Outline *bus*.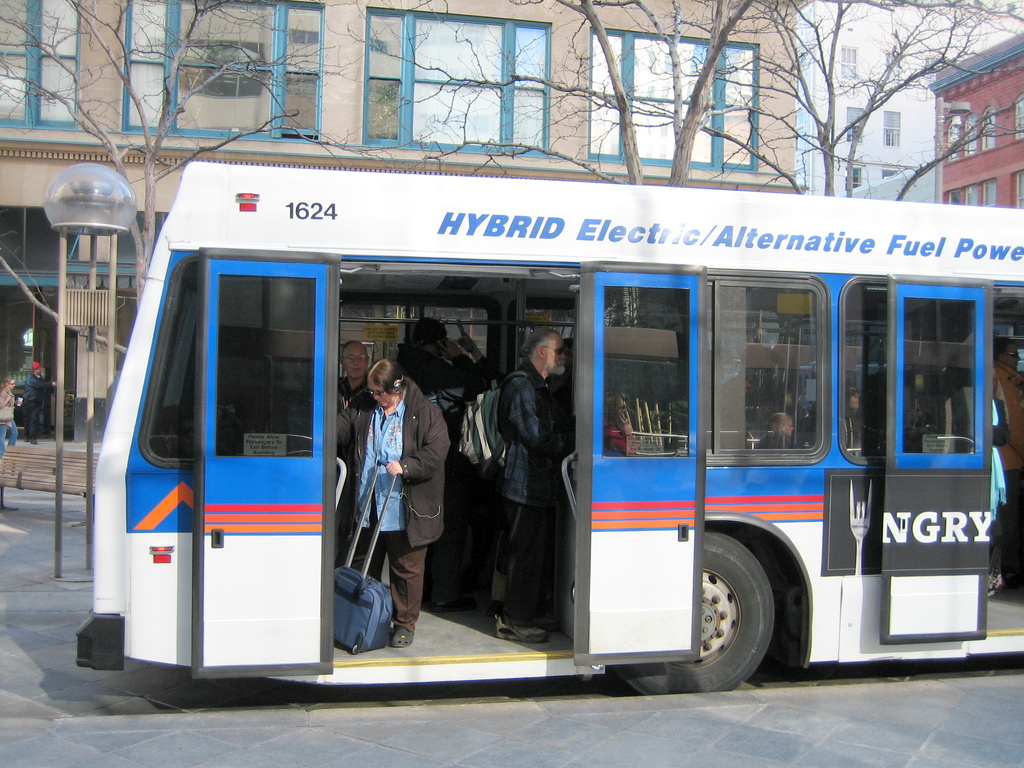
Outline: BBox(76, 156, 1023, 692).
